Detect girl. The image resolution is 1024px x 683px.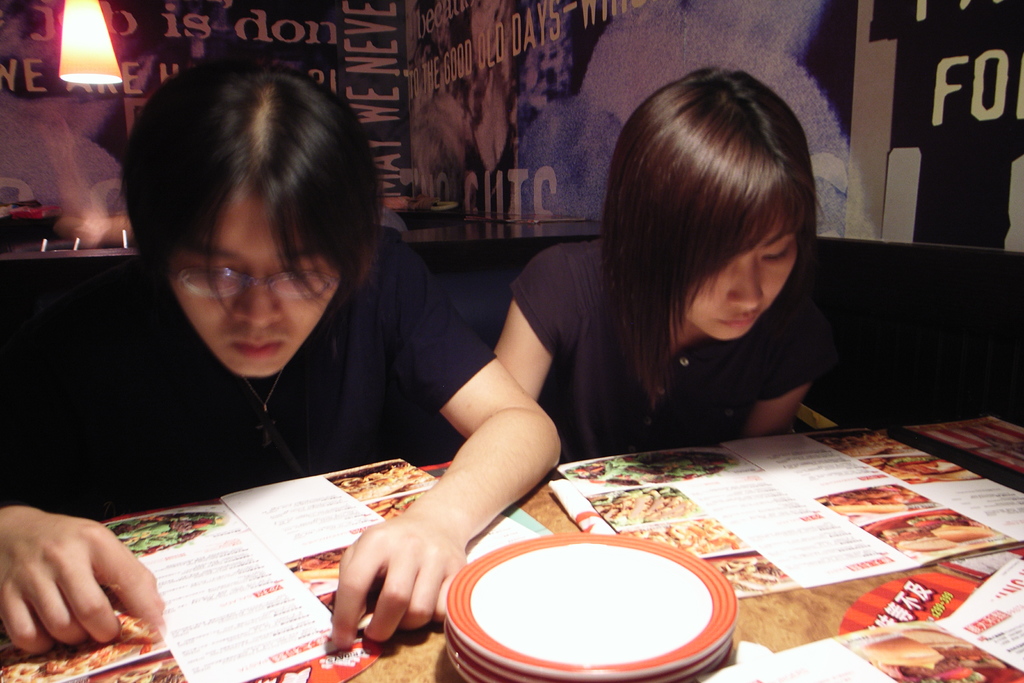
490/69/839/458.
